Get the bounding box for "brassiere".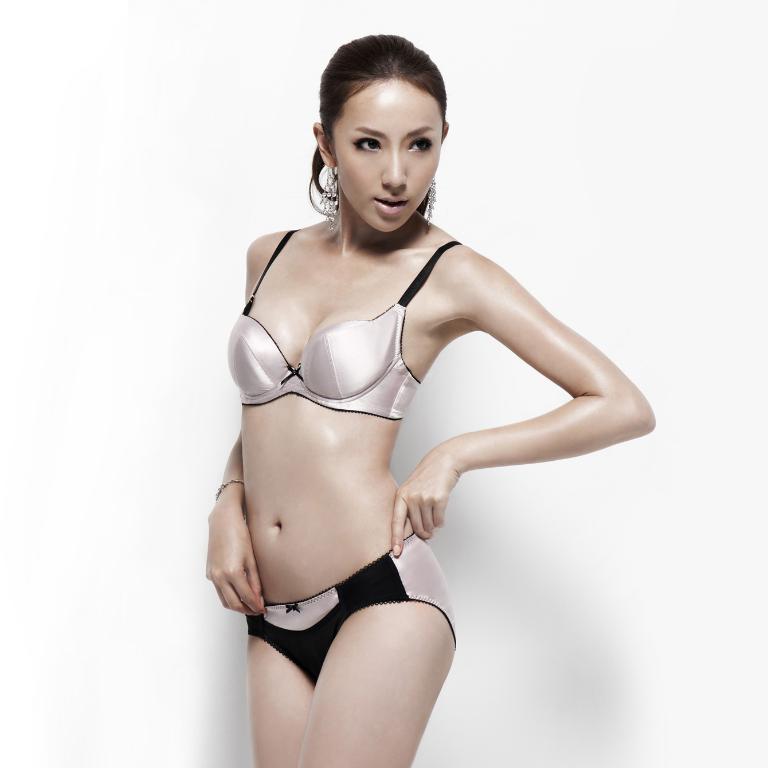
[left=225, top=222, right=460, bottom=422].
